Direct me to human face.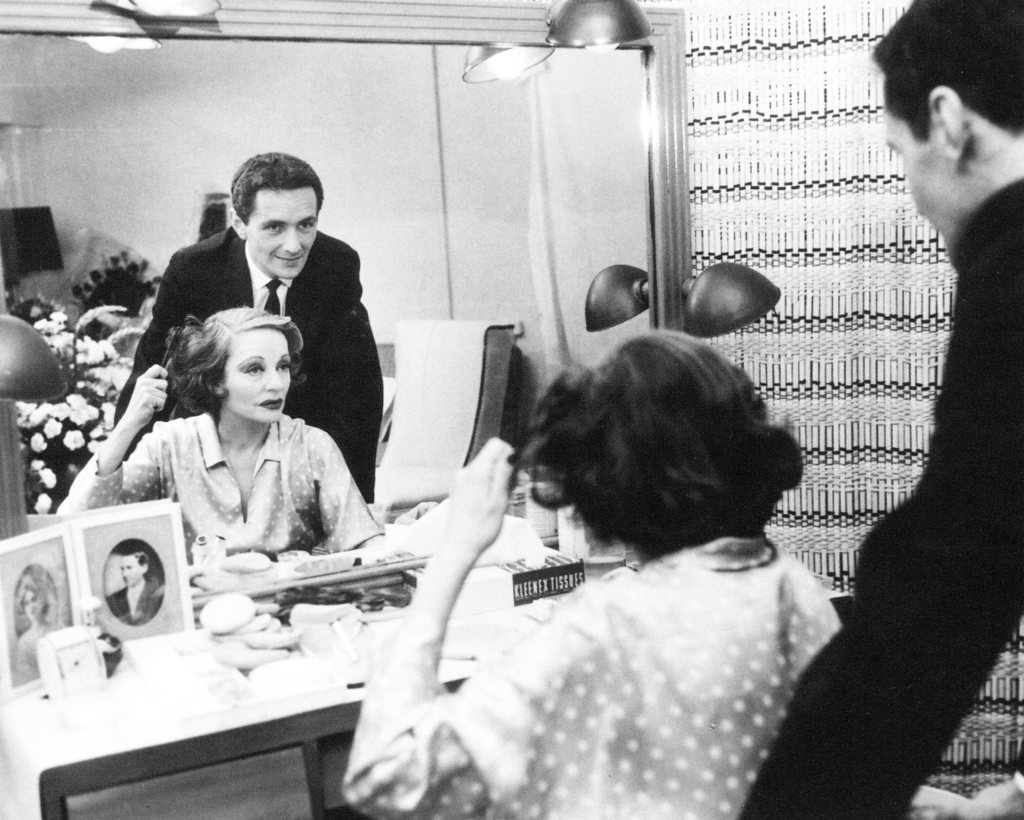
Direction: BBox(250, 184, 319, 280).
